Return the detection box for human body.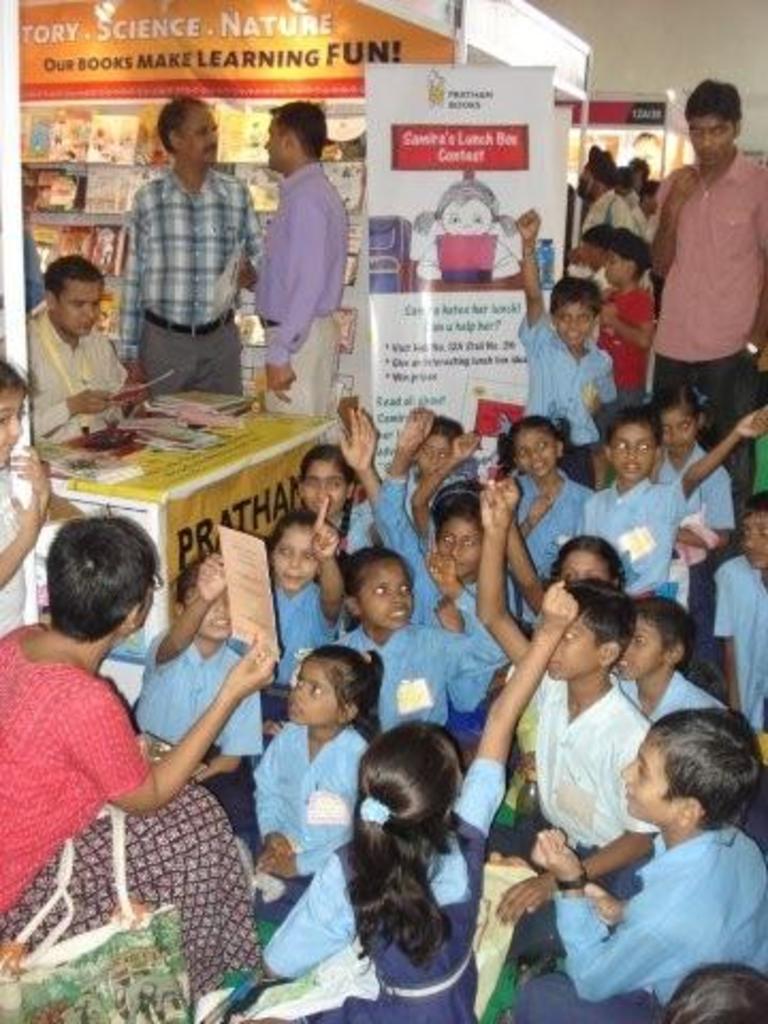
bbox=(0, 638, 260, 1009).
